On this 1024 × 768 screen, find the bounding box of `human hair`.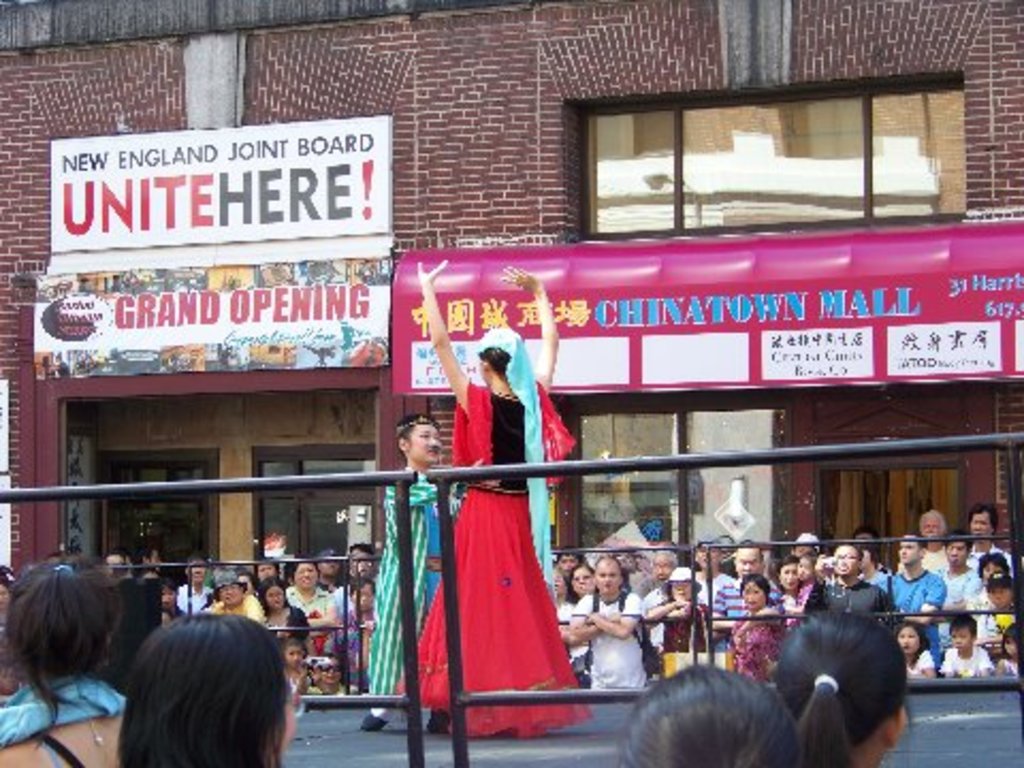
Bounding box: [1003,623,1020,657].
